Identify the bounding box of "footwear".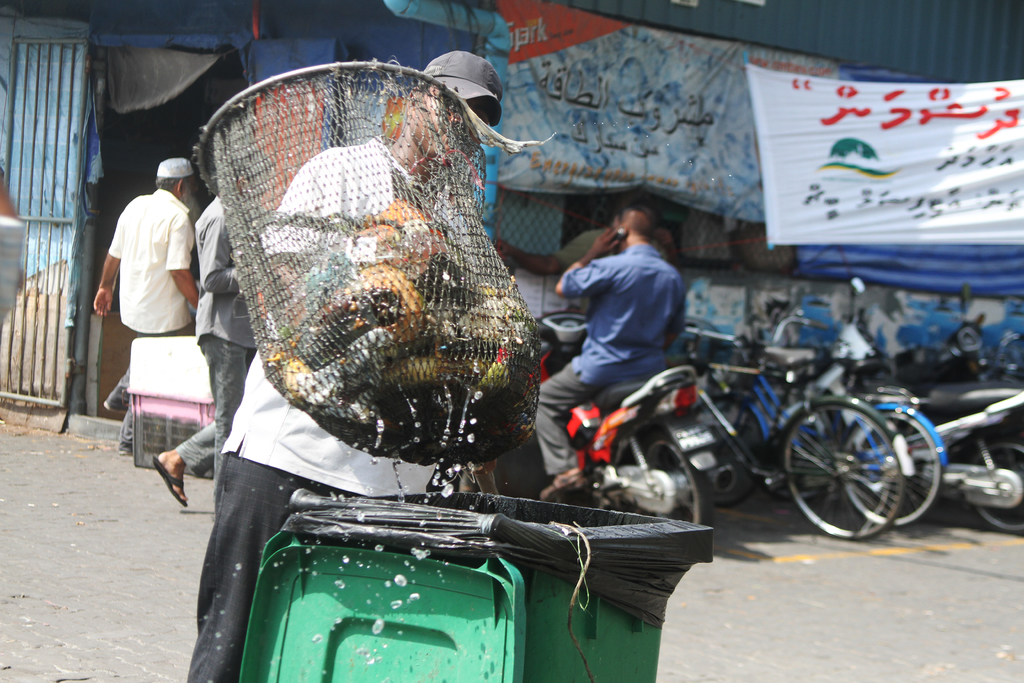
BBox(152, 456, 186, 506).
